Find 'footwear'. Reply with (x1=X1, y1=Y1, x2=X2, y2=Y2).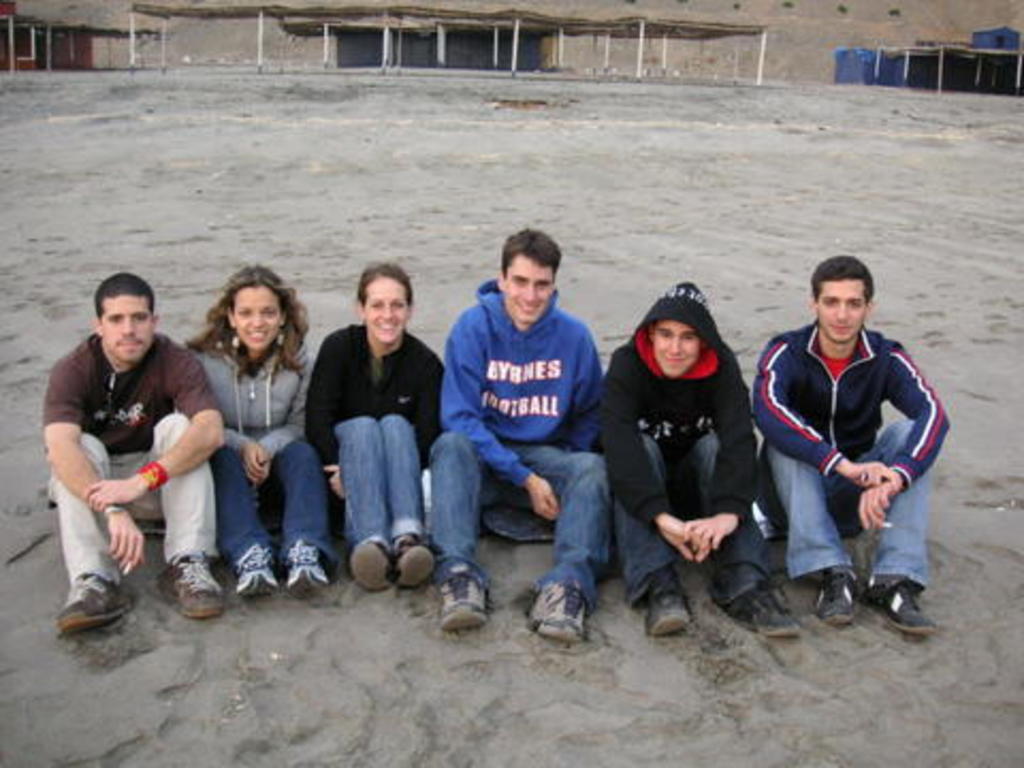
(x1=403, y1=544, x2=433, y2=595).
